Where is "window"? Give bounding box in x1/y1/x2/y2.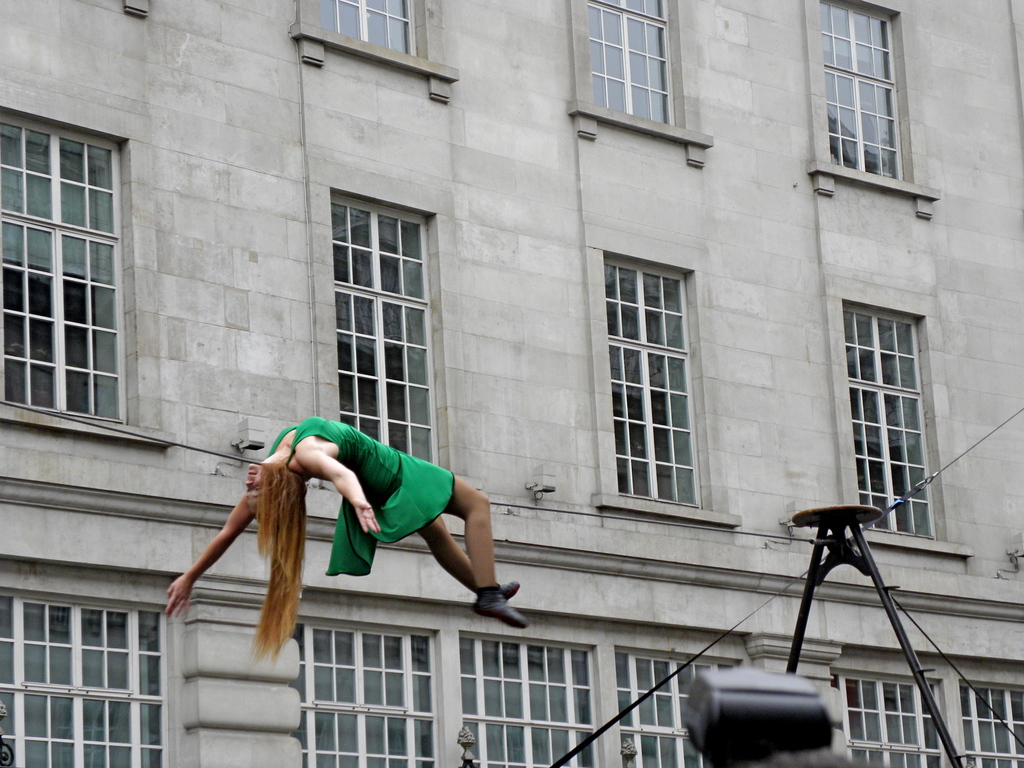
615/654/742/764.
